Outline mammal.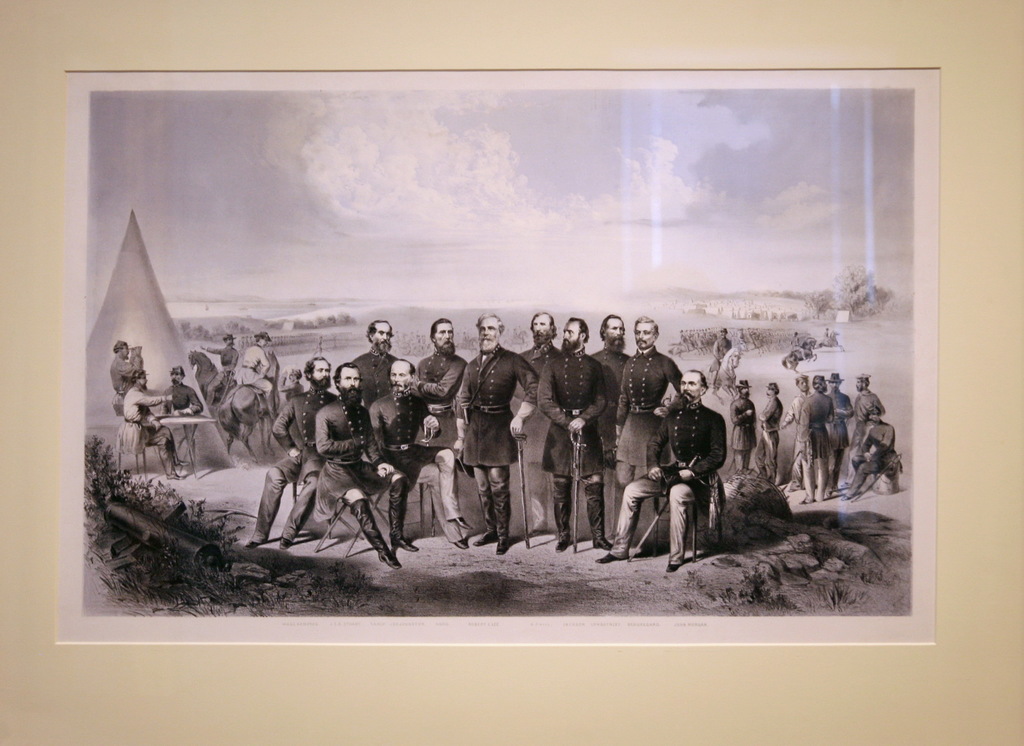
Outline: 316,368,422,569.
